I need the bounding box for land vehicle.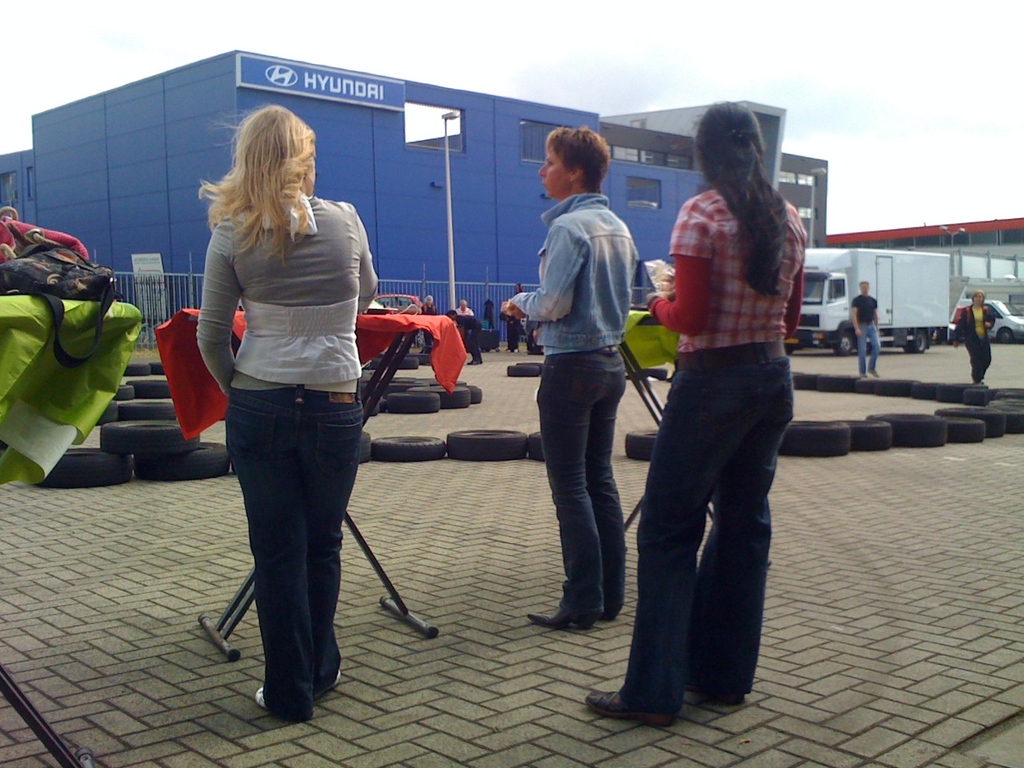
Here it is: bbox(784, 243, 968, 352).
